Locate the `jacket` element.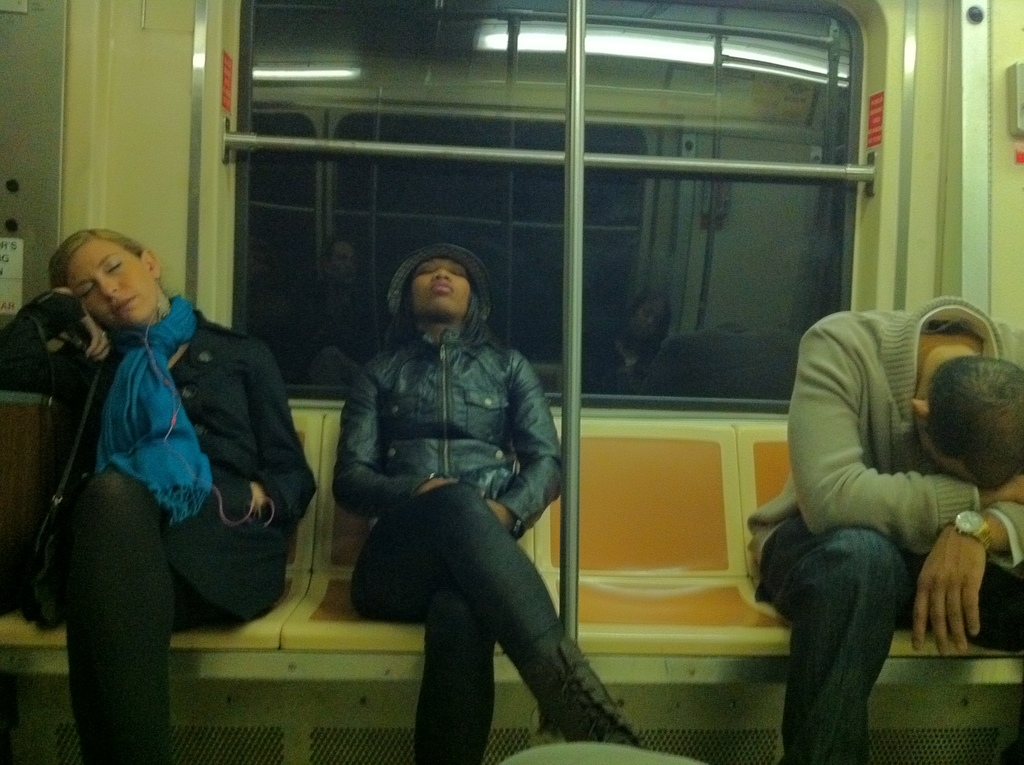
Element bbox: select_region(330, 271, 576, 545).
